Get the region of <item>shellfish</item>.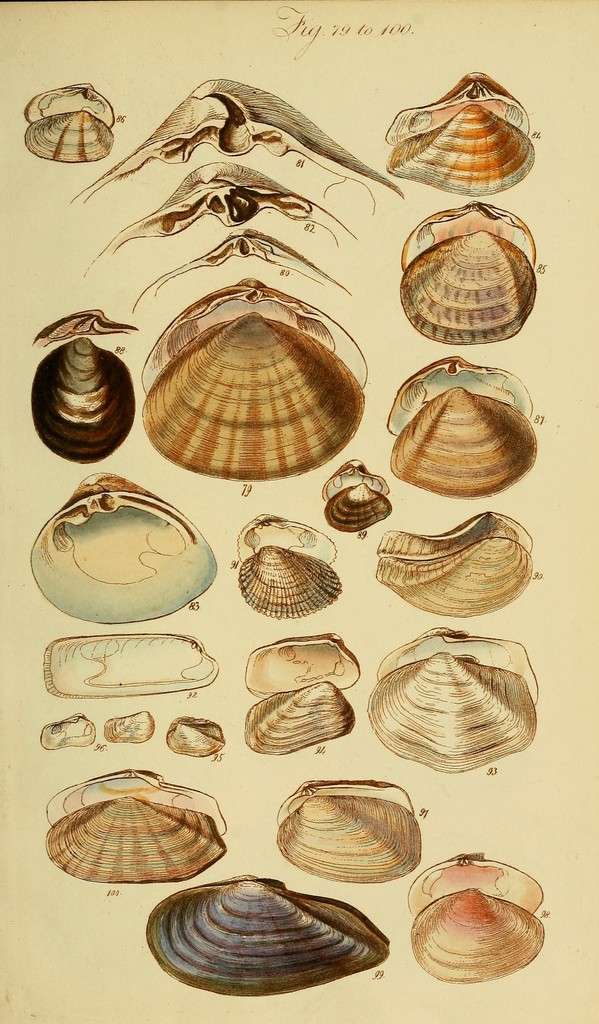
rect(45, 790, 213, 890).
